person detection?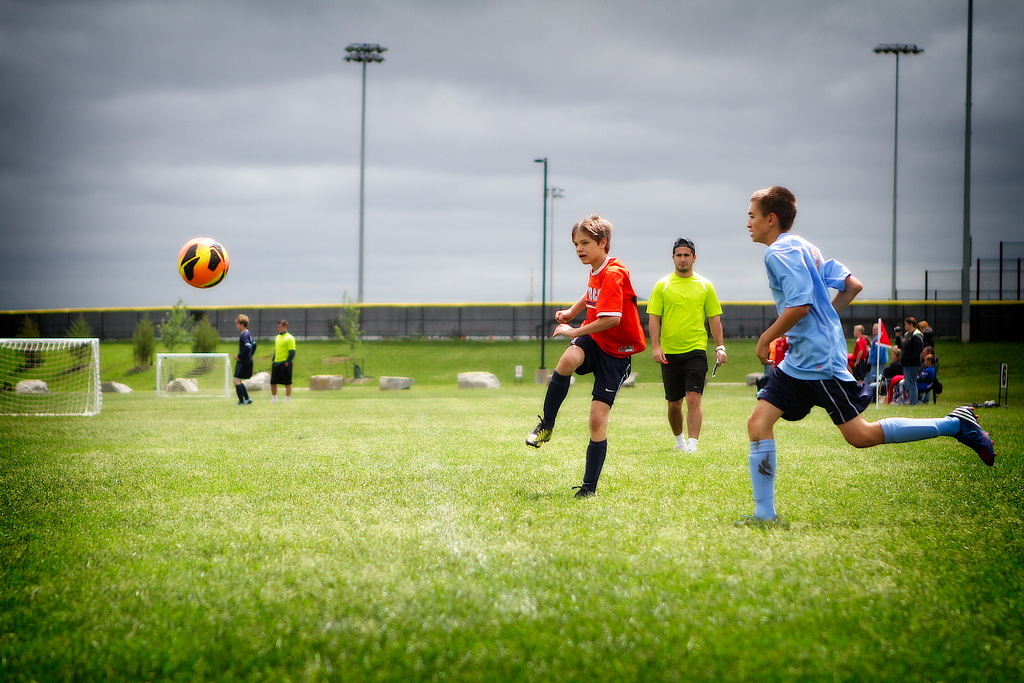
(228,310,256,407)
